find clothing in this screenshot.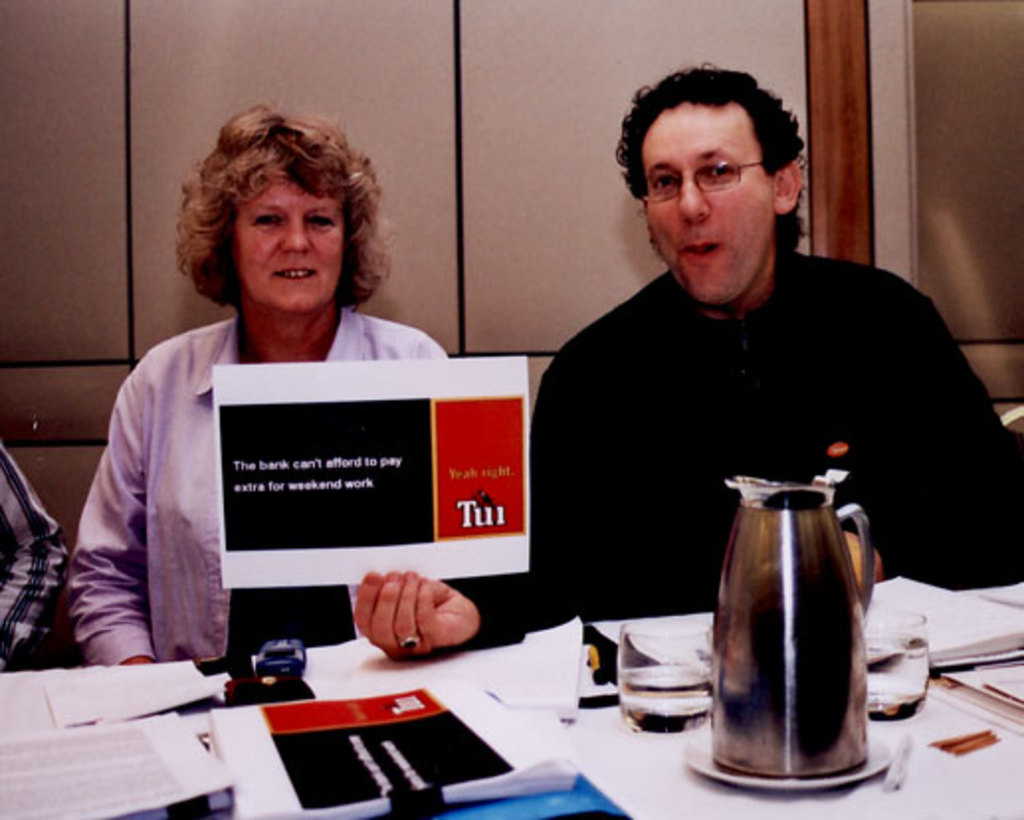
The bounding box for clothing is {"left": 63, "top": 285, "right": 446, "bottom": 683}.
